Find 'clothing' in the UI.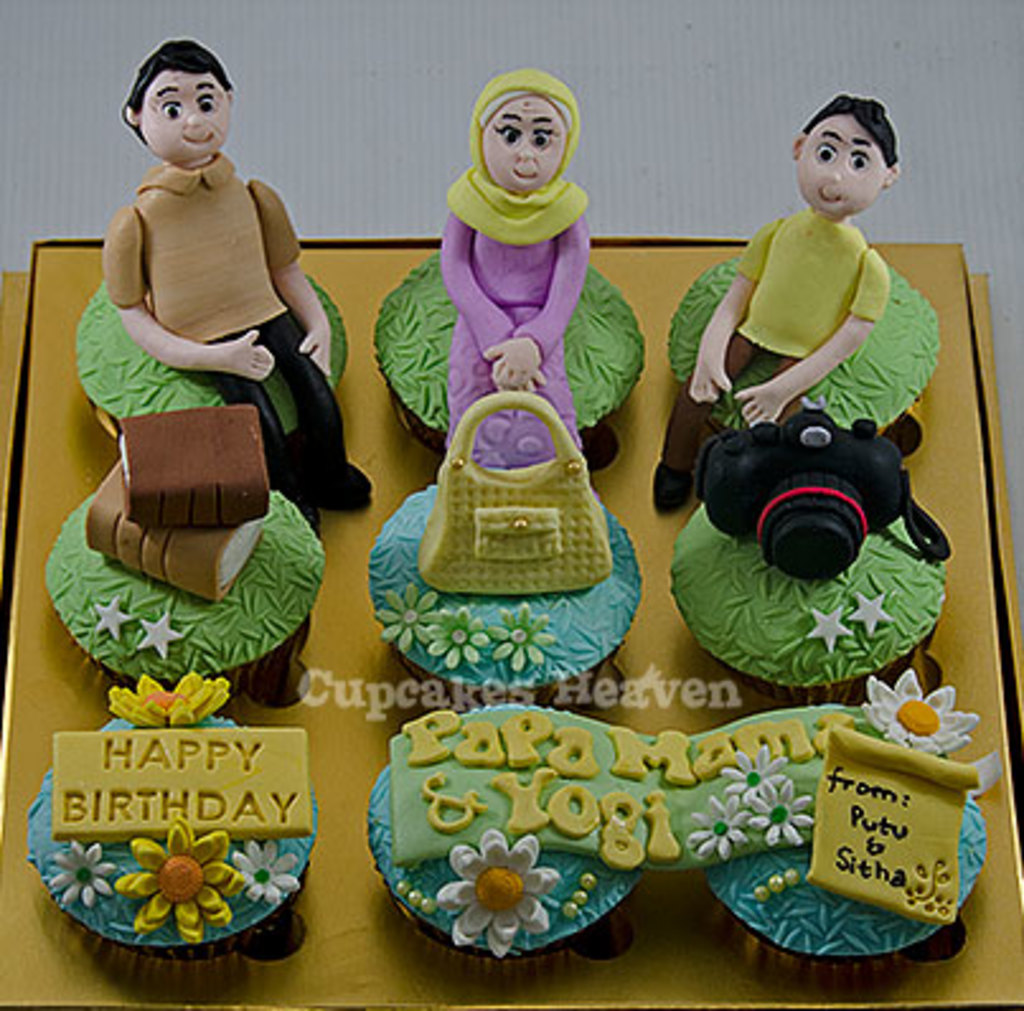
UI element at l=104, t=150, r=348, b=488.
